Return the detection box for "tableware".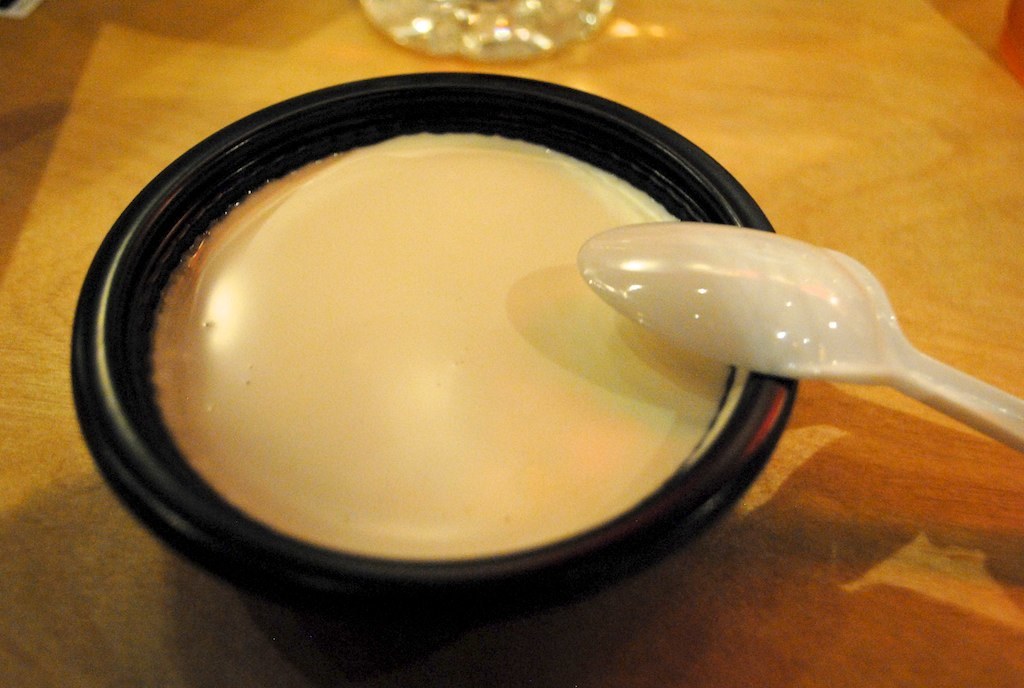
{"x1": 577, "y1": 231, "x2": 1023, "y2": 456}.
